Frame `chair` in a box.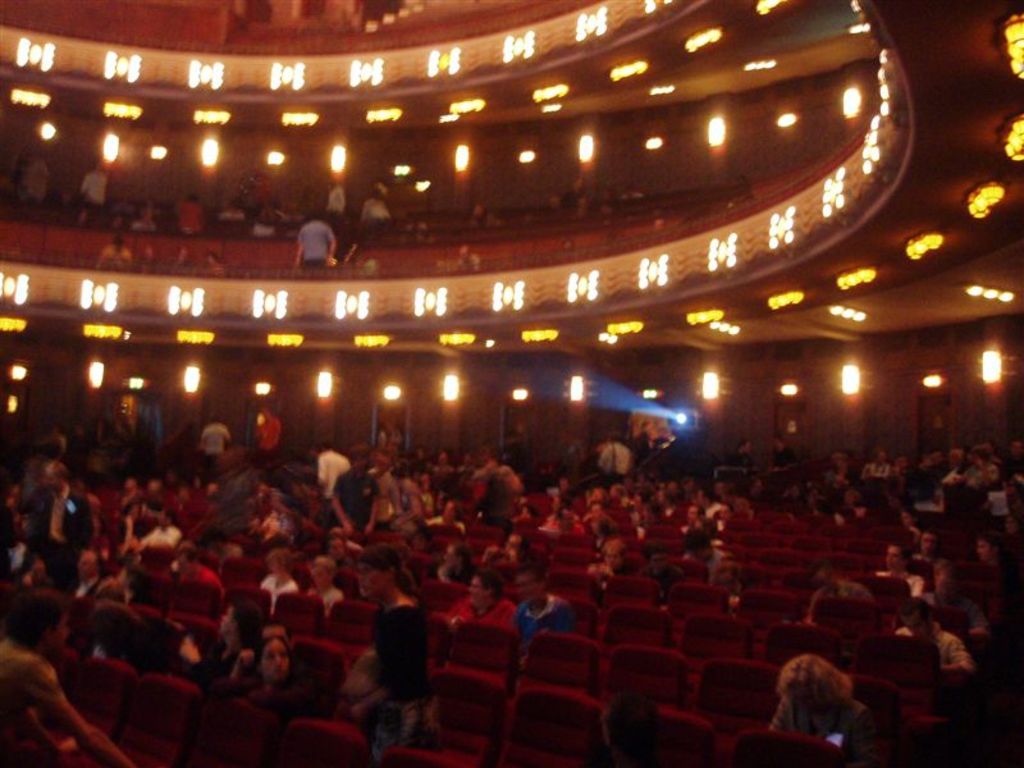
[x1=488, y1=682, x2=611, y2=767].
